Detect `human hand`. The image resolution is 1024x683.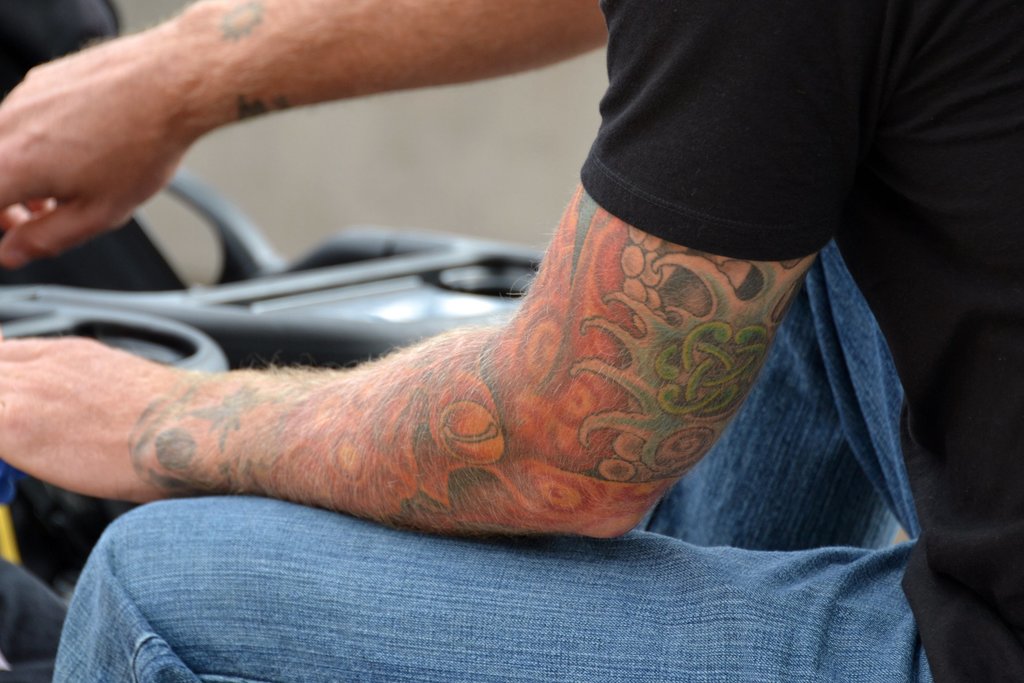
<region>0, 24, 151, 274</region>.
